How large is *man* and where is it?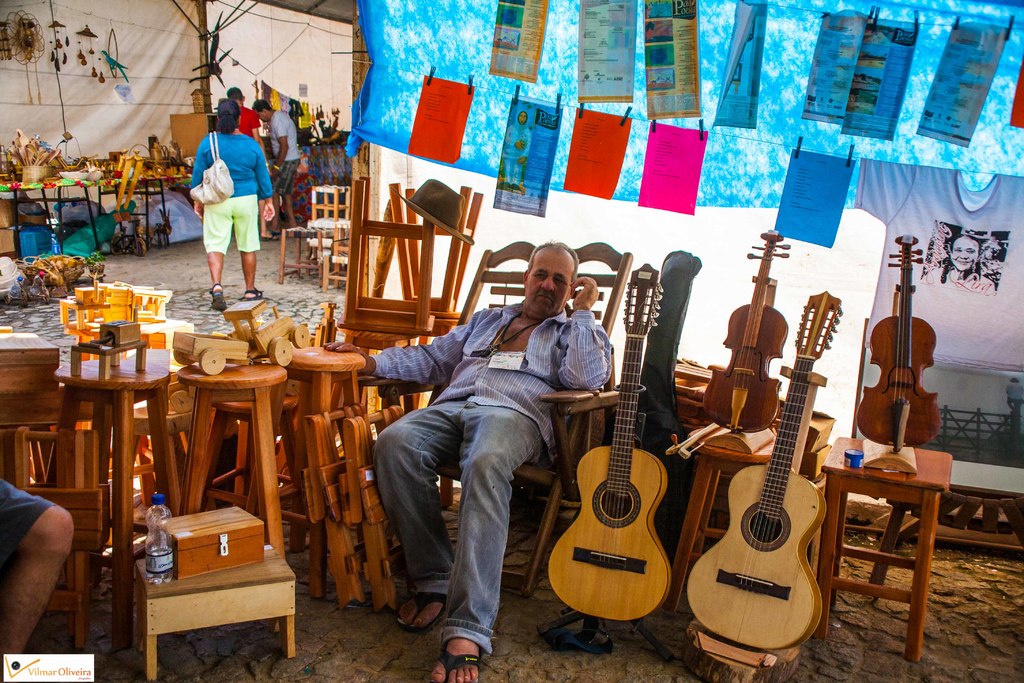
Bounding box: (330, 240, 611, 682).
